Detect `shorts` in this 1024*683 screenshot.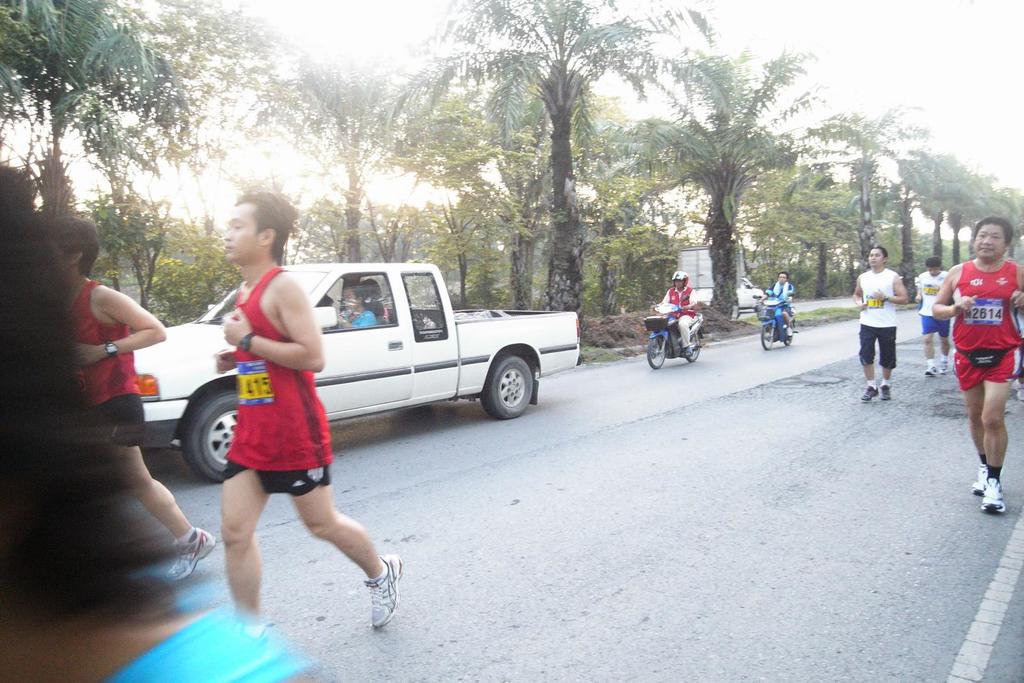
Detection: 858,323,897,366.
